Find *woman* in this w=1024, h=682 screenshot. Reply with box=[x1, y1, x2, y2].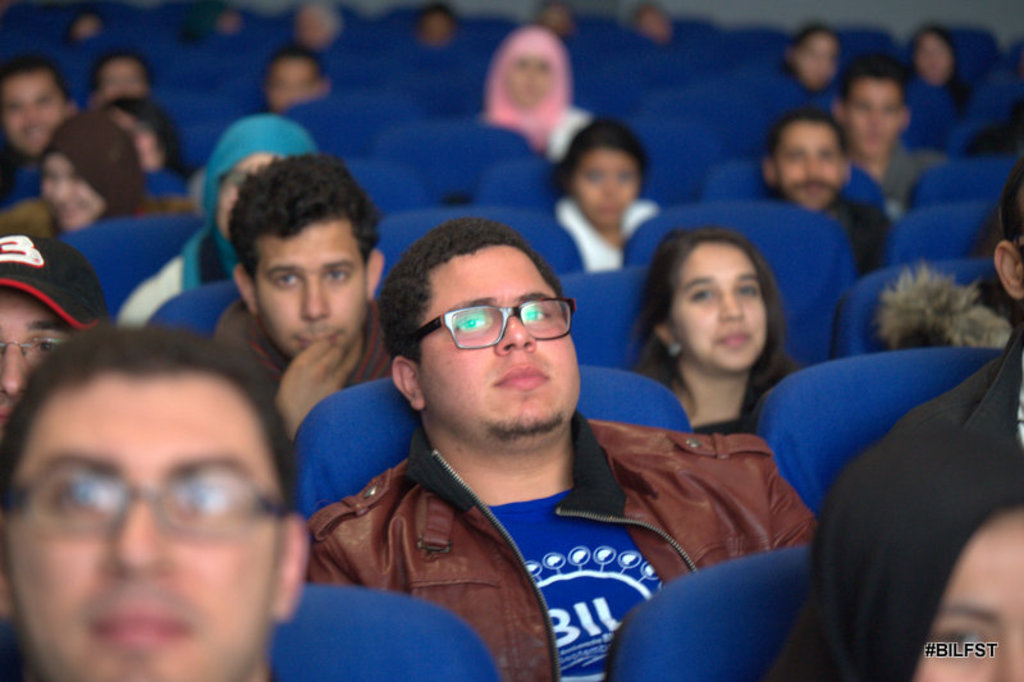
box=[899, 19, 970, 123].
